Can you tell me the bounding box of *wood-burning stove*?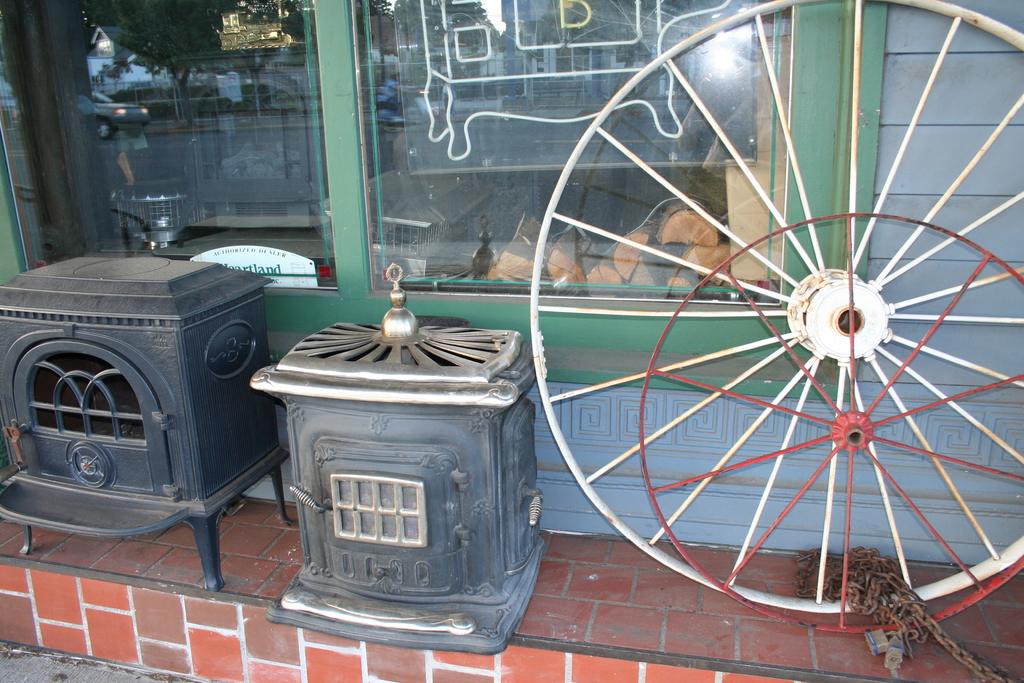
(249, 266, 551, 656).
